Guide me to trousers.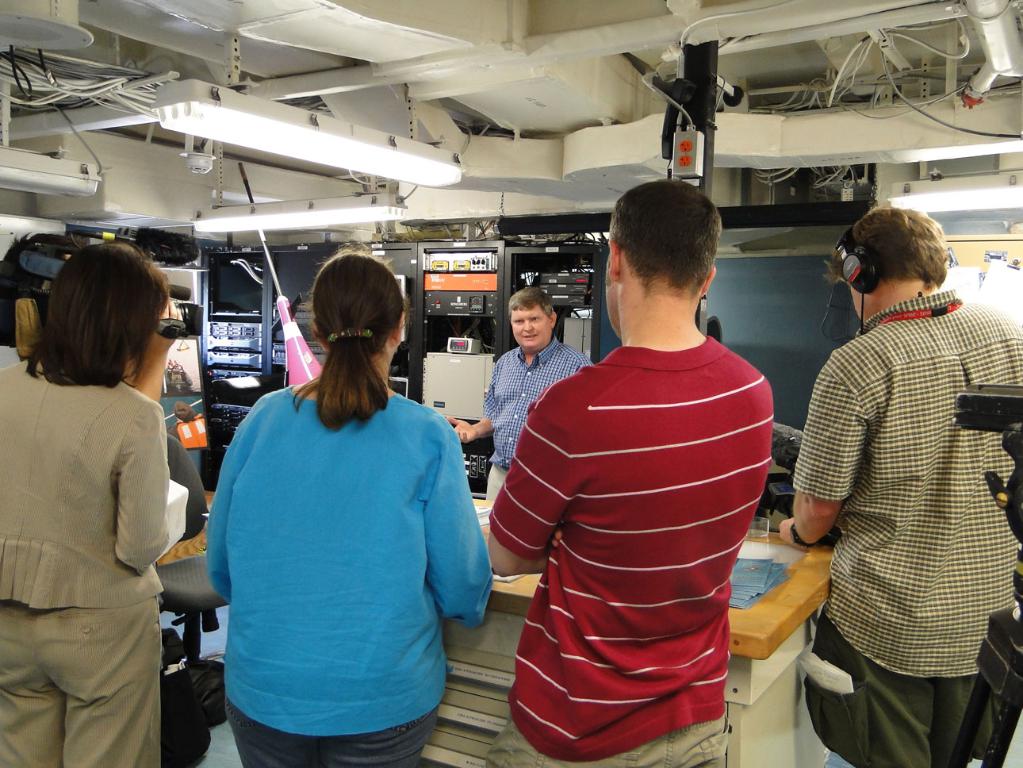
Guidance: crop(485, 704, 730, 767).
